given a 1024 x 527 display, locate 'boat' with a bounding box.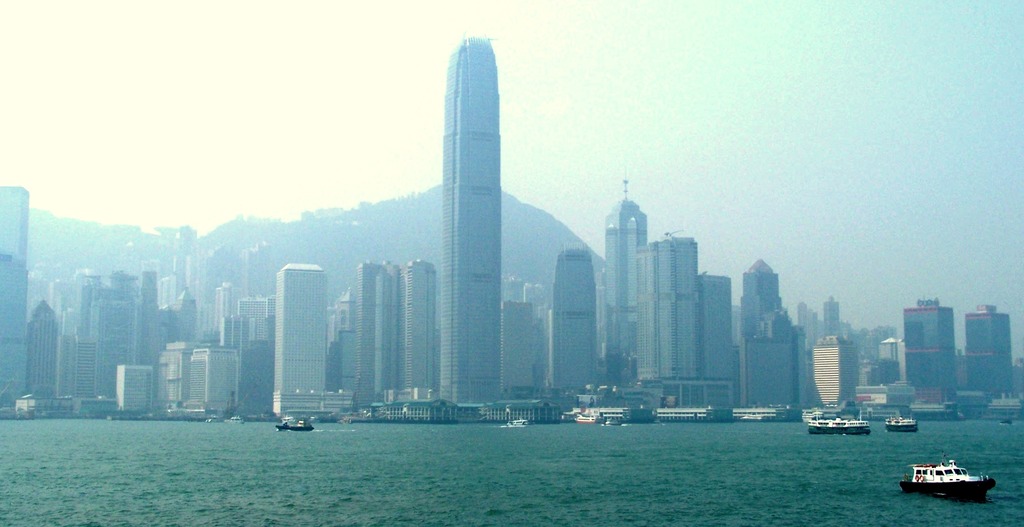
Located: bbox=[894, 451, 993, 505].
